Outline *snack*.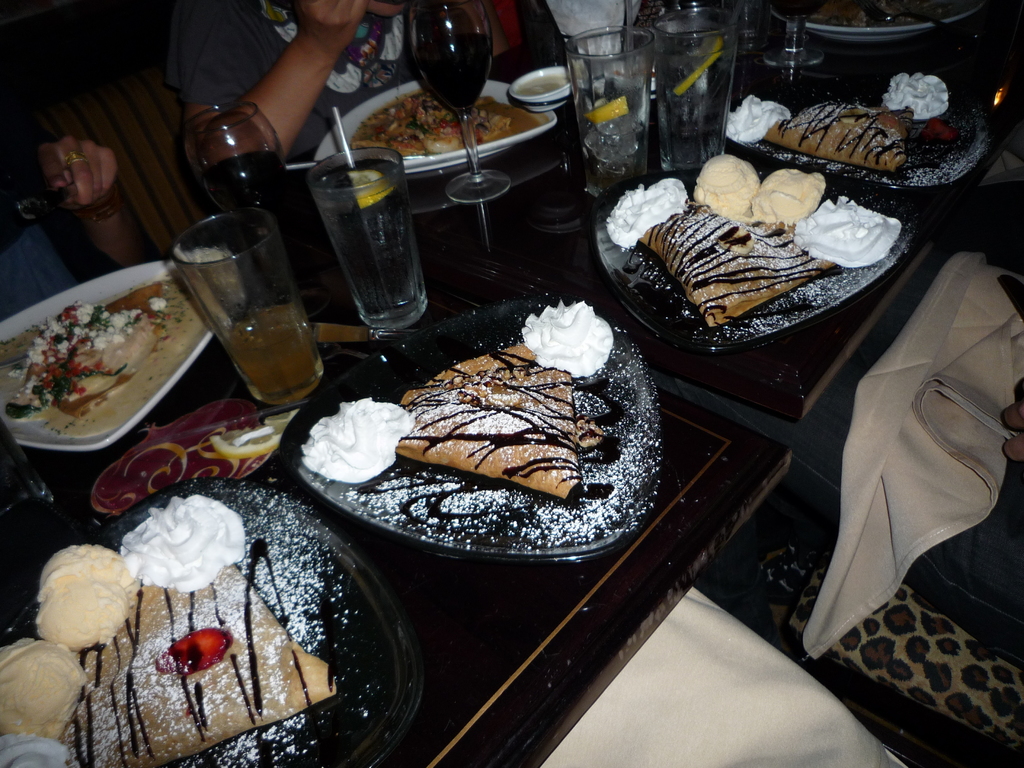
Outline: crop(0, 495, 337, 767).
